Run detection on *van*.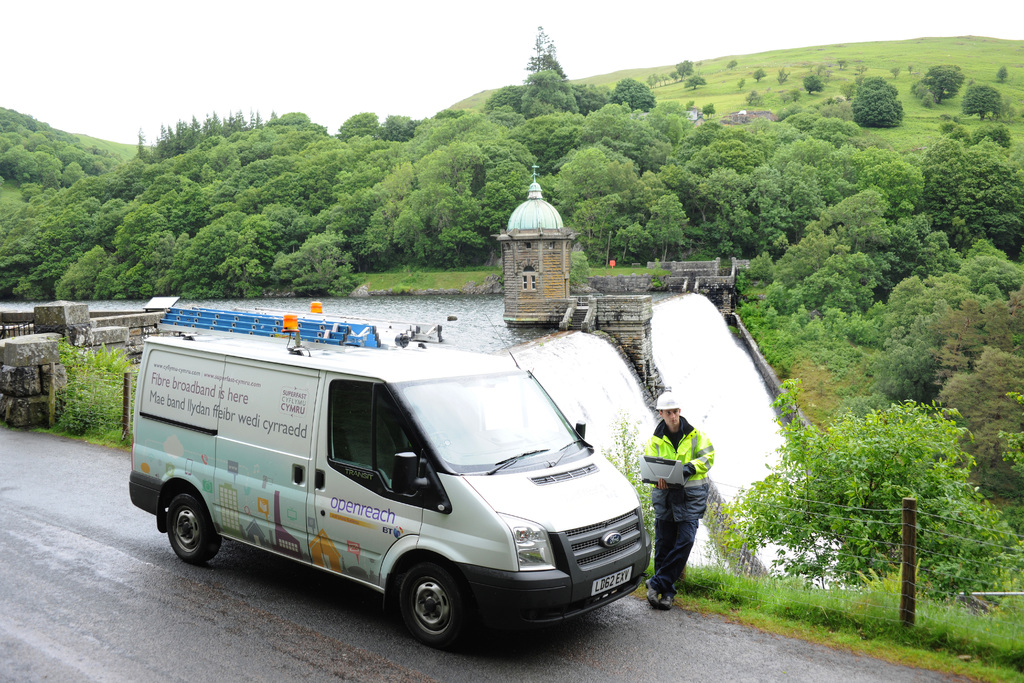
Result: detection(127, 300, 652, 650).
